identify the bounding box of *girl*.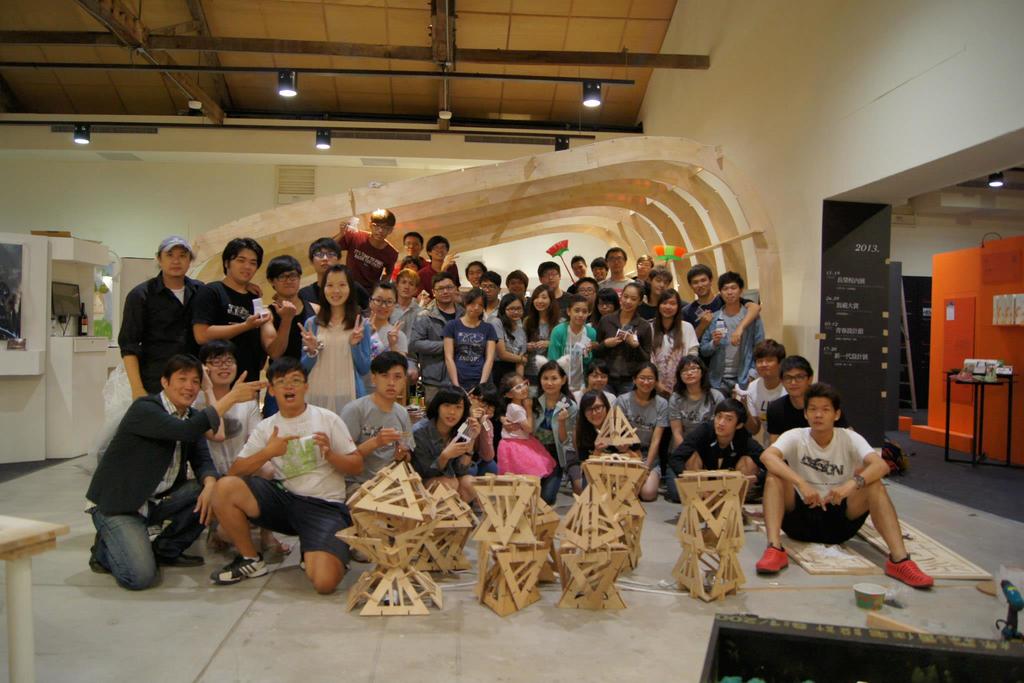
(362, 281, 410, 358).
